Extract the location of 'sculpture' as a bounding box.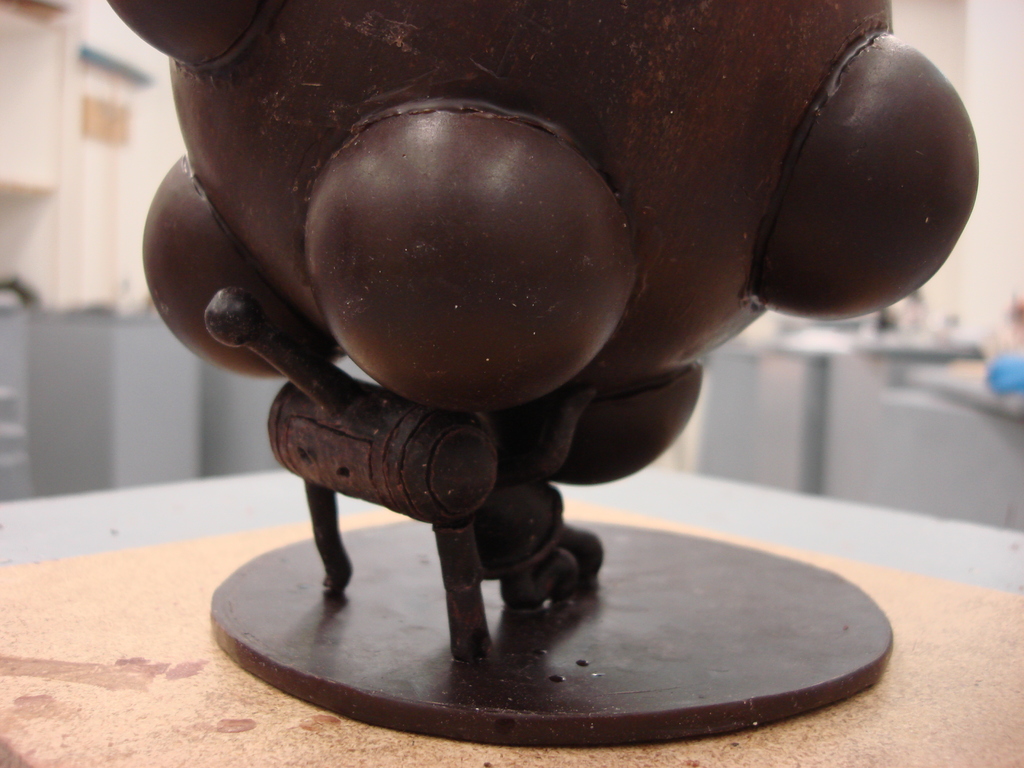
<region>138, 0, 979, 604</region>.
